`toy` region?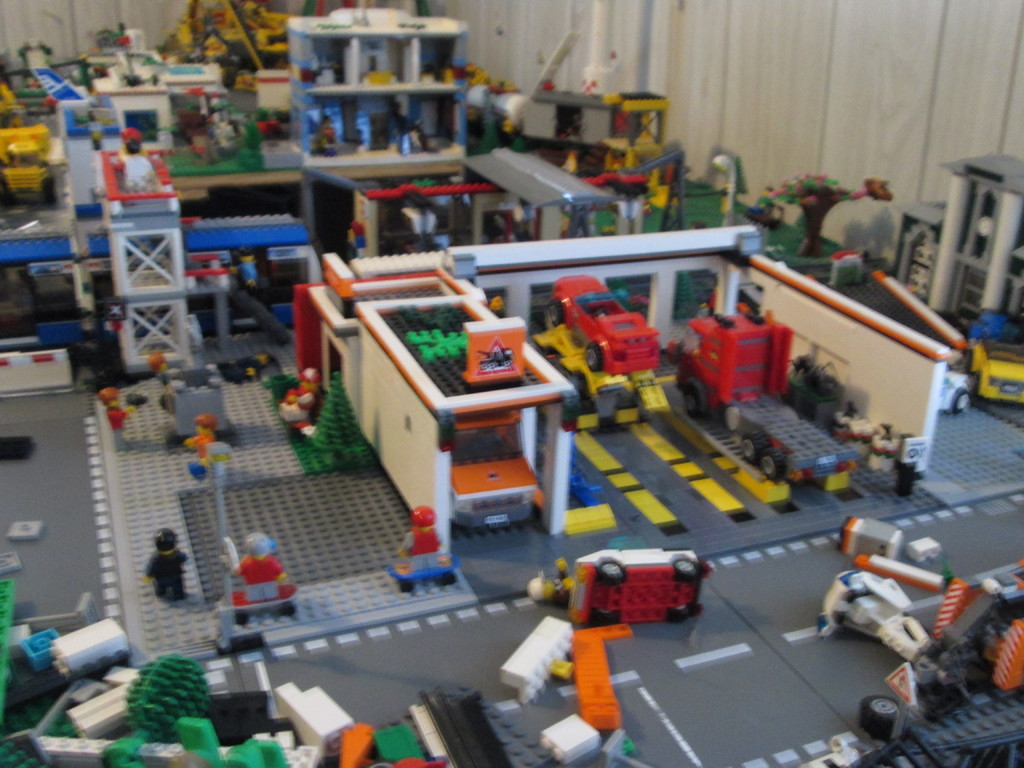
Rect(99, 383, 139, 449)
